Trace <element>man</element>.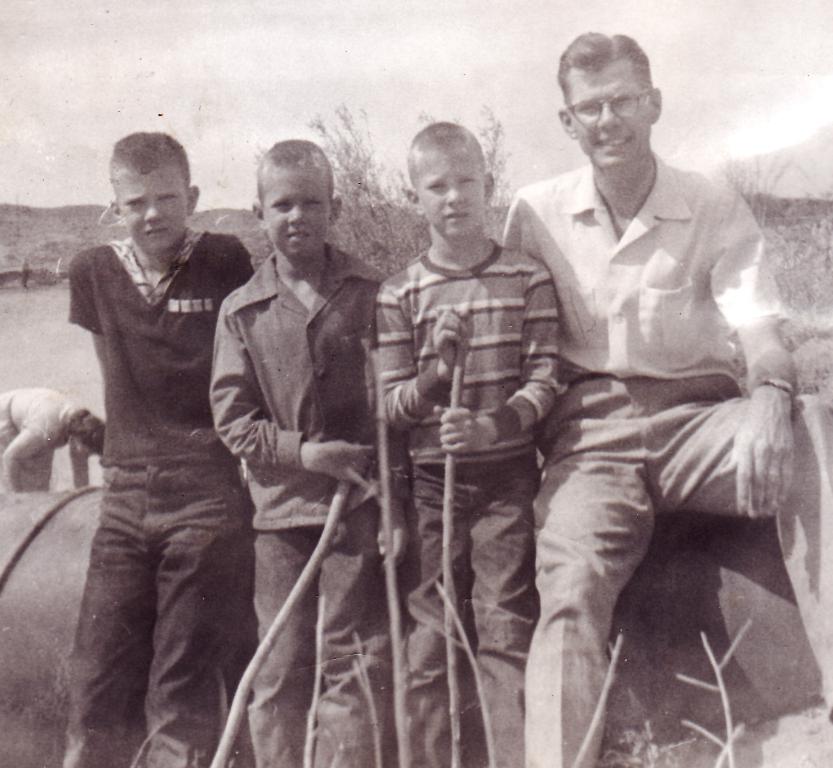
Traced to box=[502, 28, 832, 767].
